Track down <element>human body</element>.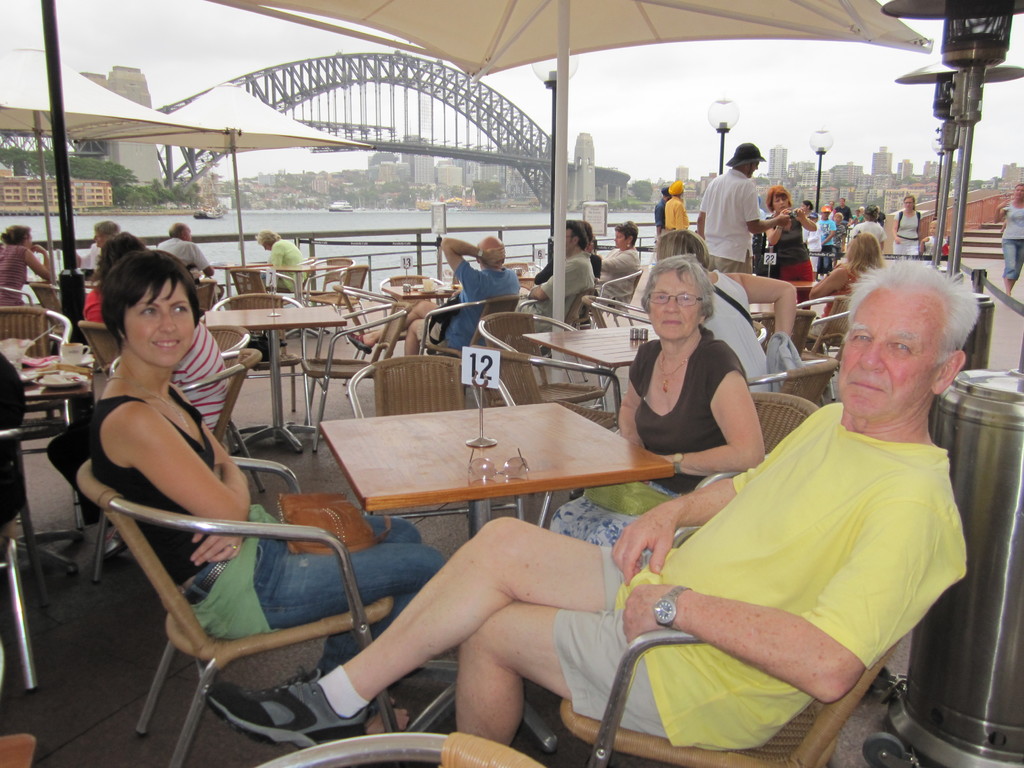
Tracked to (x1=889, y1=199, x2=922, y2=252).
